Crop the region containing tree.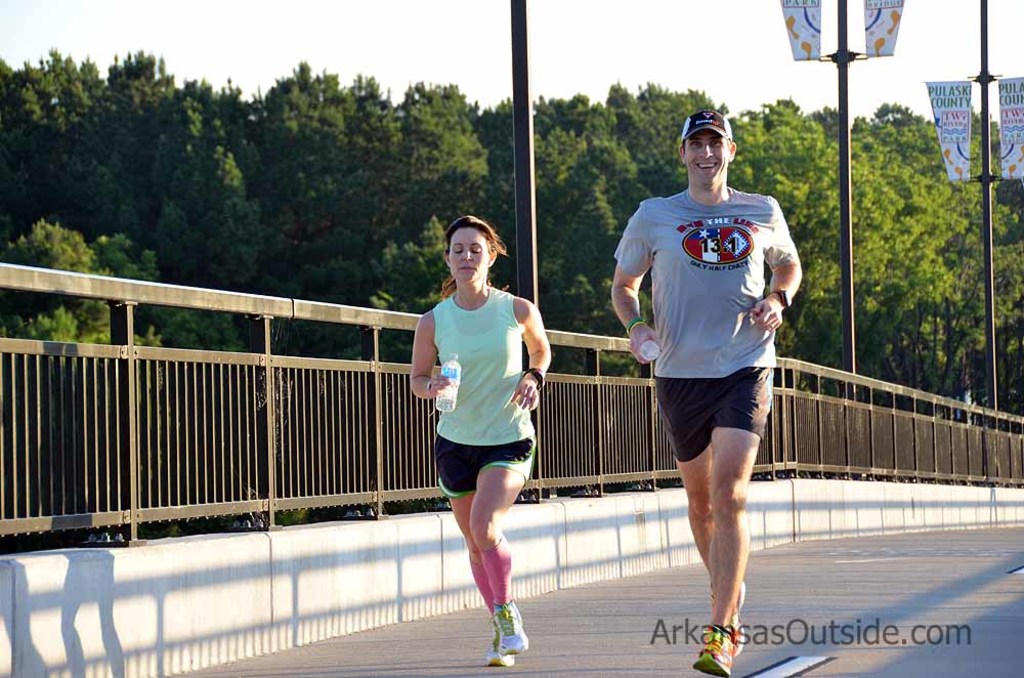
Crop region: locate(595, 82, 664, 193).
